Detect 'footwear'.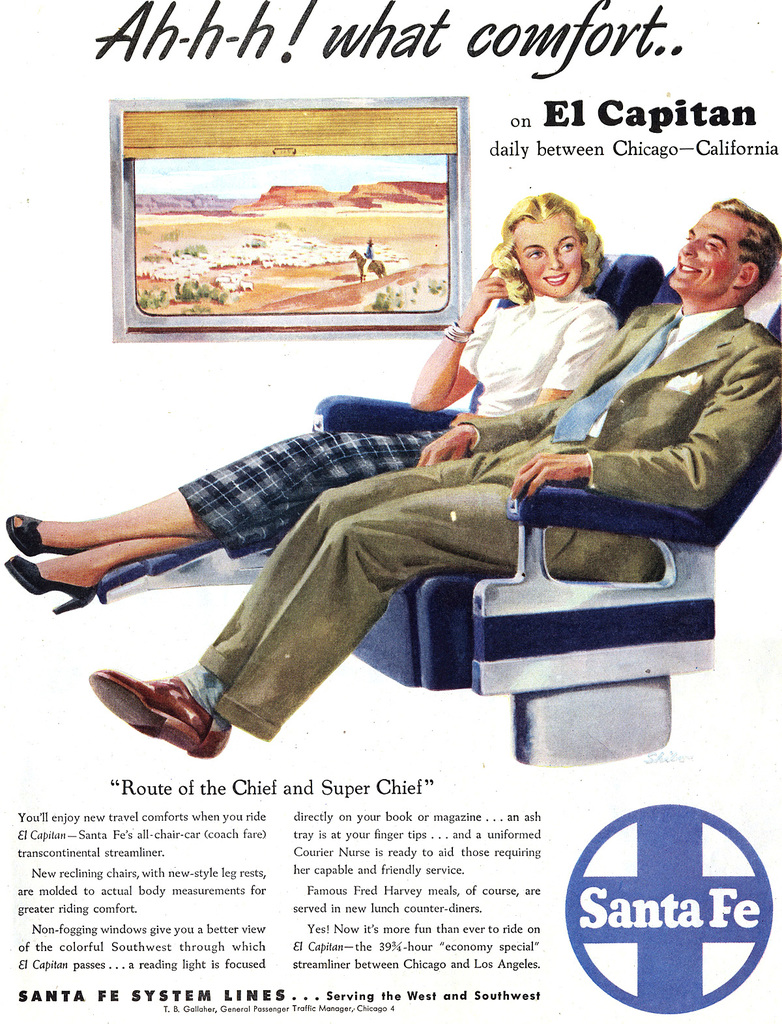
Detected at locate(6, 552, 99, 618).
